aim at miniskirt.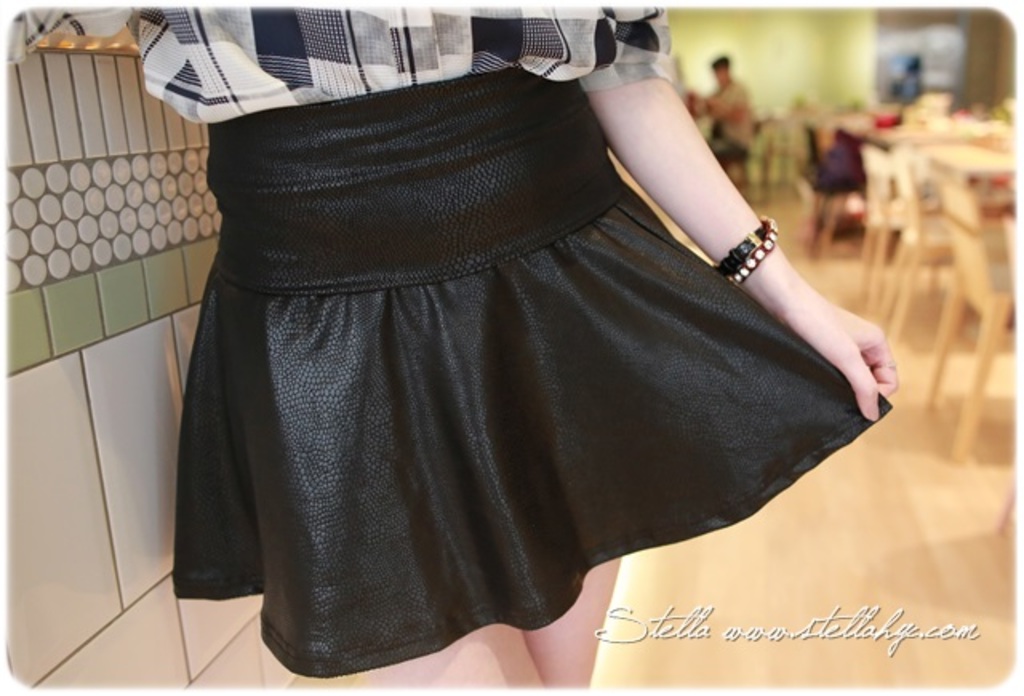
Aimed at bbox(170, 64, 891, 677).
